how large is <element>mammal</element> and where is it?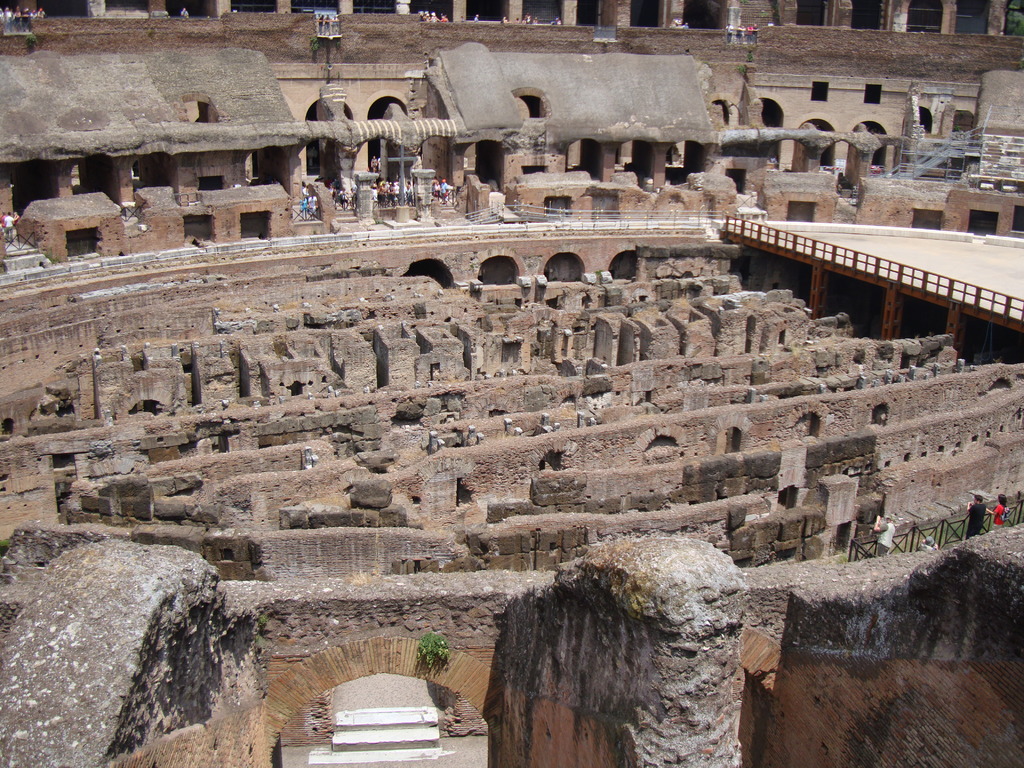
Bounding box: crop(350, 184, 355, 206).
